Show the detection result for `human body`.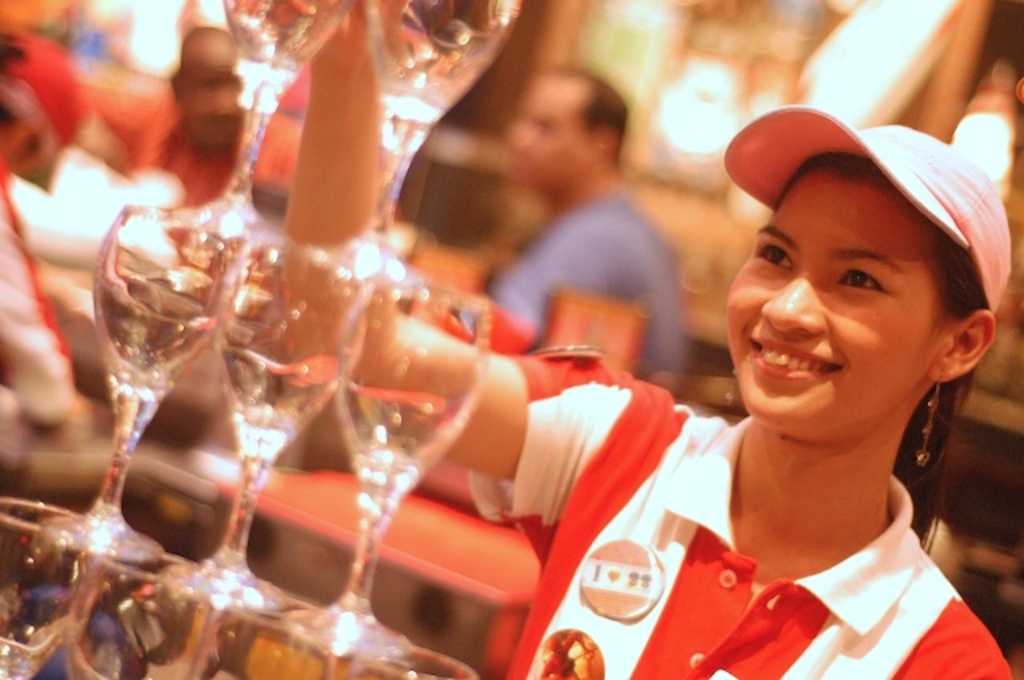
{"x1": 451, "y1": 70, "x2": 685, "y2": 395}.
